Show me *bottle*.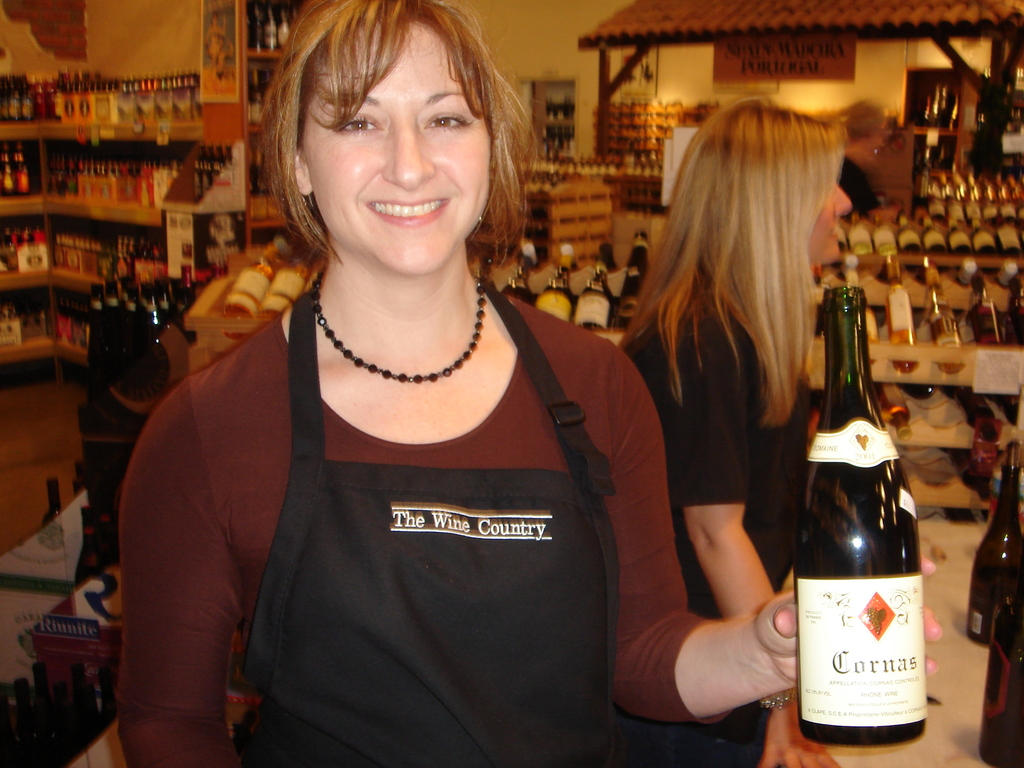
*bottle* is here: [left=503, top=259, right=523, bottom=303].
